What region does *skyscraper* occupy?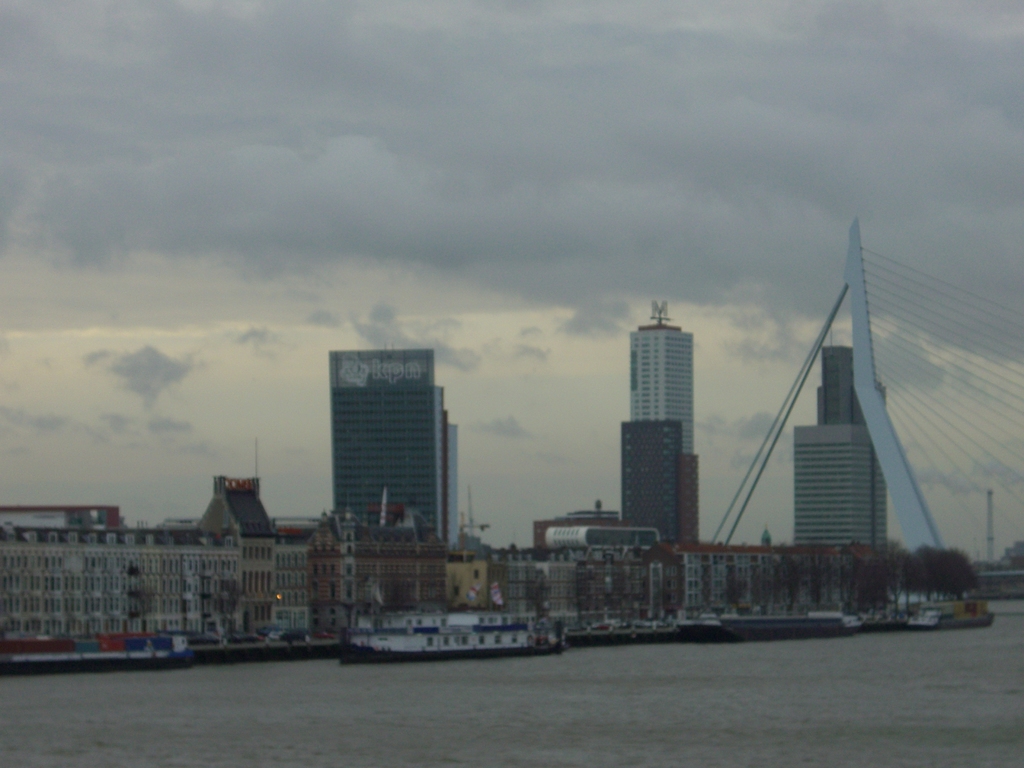
detection(792, 316, 896, 544).
